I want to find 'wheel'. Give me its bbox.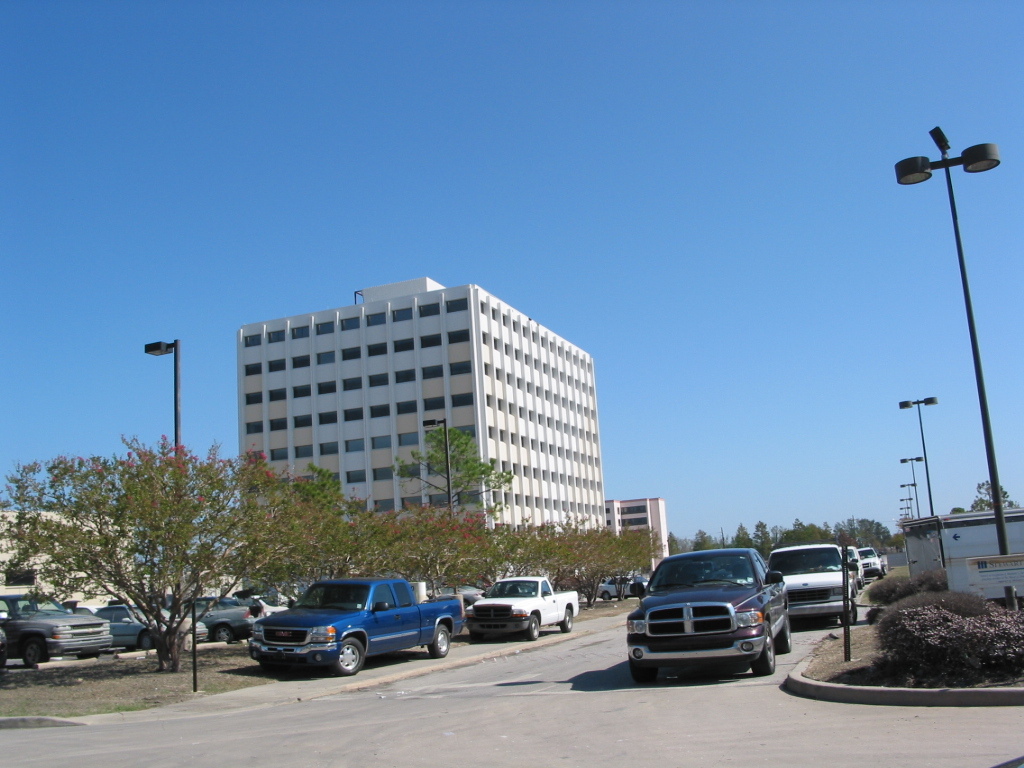
<region>775, 615, 792, 654</region>.
